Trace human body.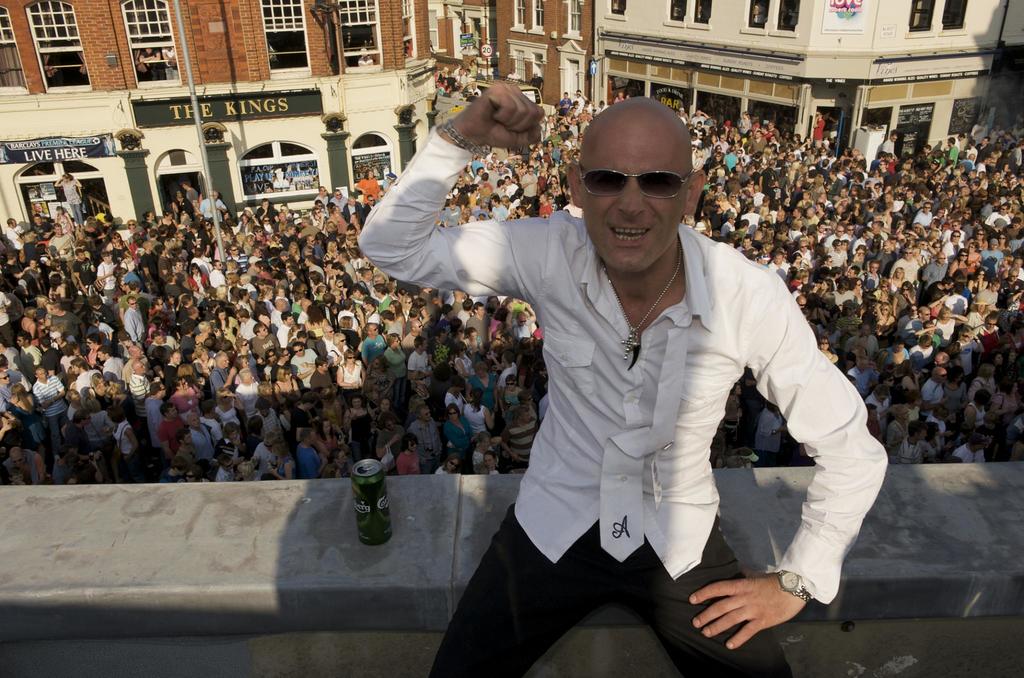
Traced to l=342, t=316, r=362, b=333.
